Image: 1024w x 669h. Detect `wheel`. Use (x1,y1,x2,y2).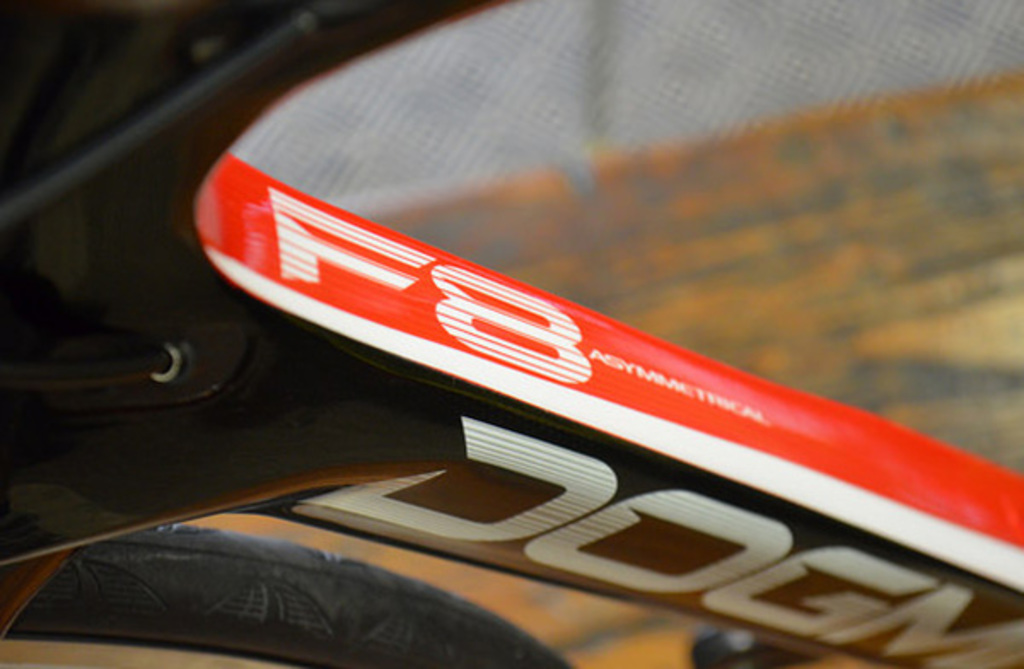
(0,526,573,667).
